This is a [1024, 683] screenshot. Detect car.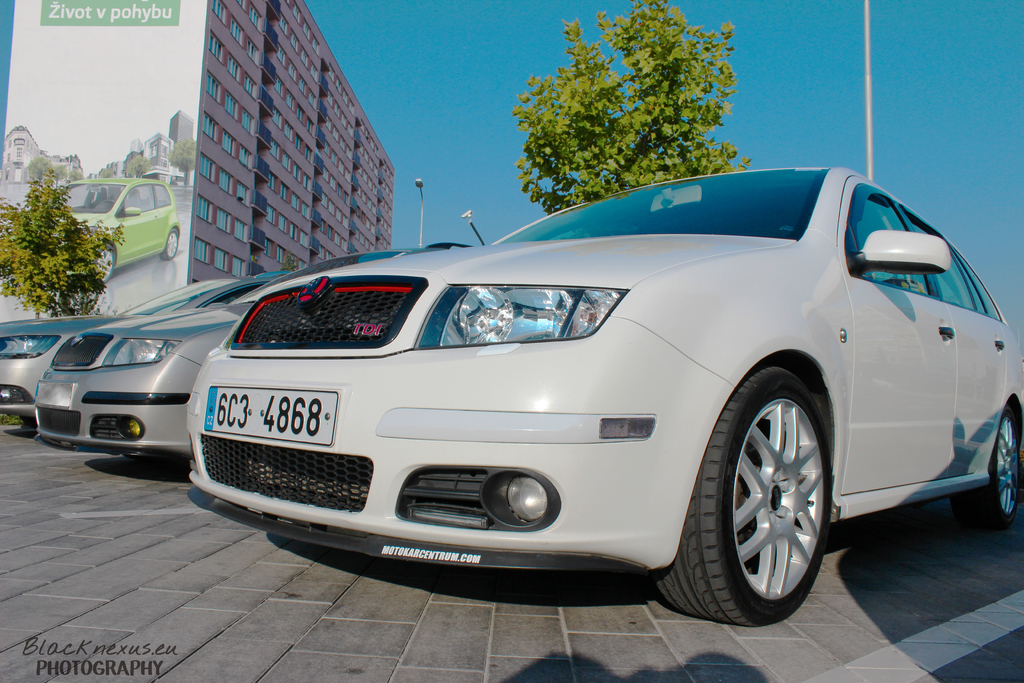
{"x1": 52, "y1": 174, "x2": 184, "y2": 282}.
